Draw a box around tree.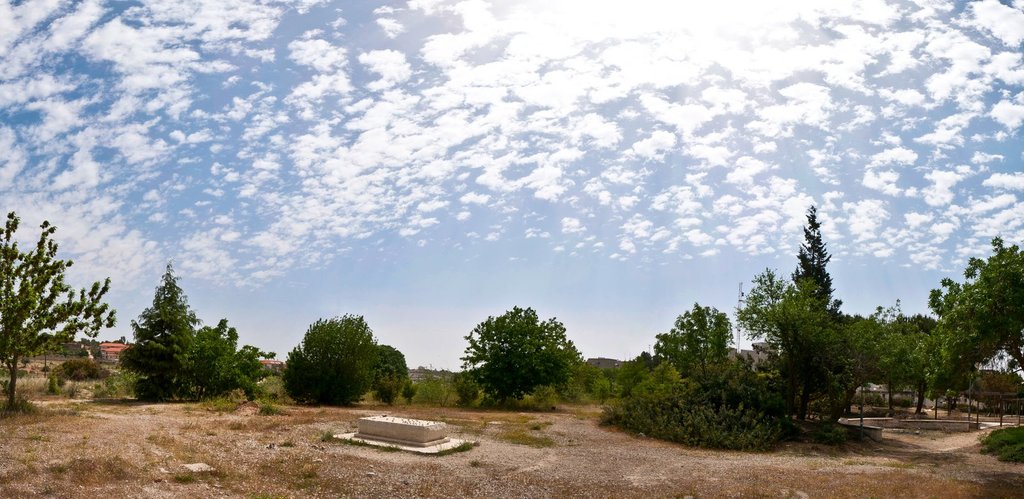
278/313/380/403.
